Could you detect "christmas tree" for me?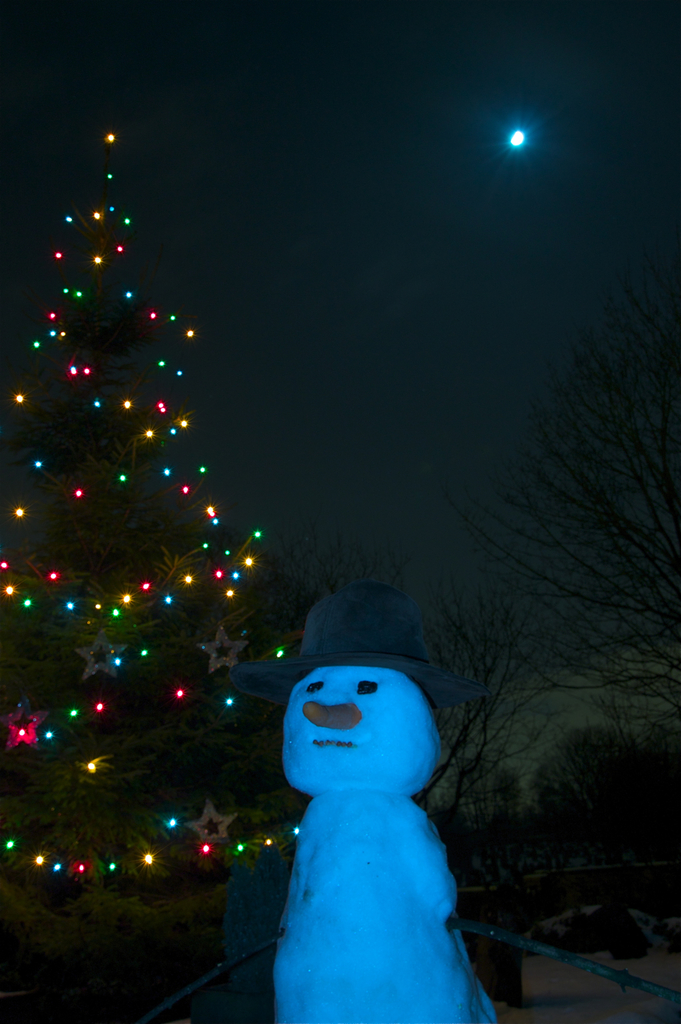
Detection result: bbox(0, 108, 315, 880).
